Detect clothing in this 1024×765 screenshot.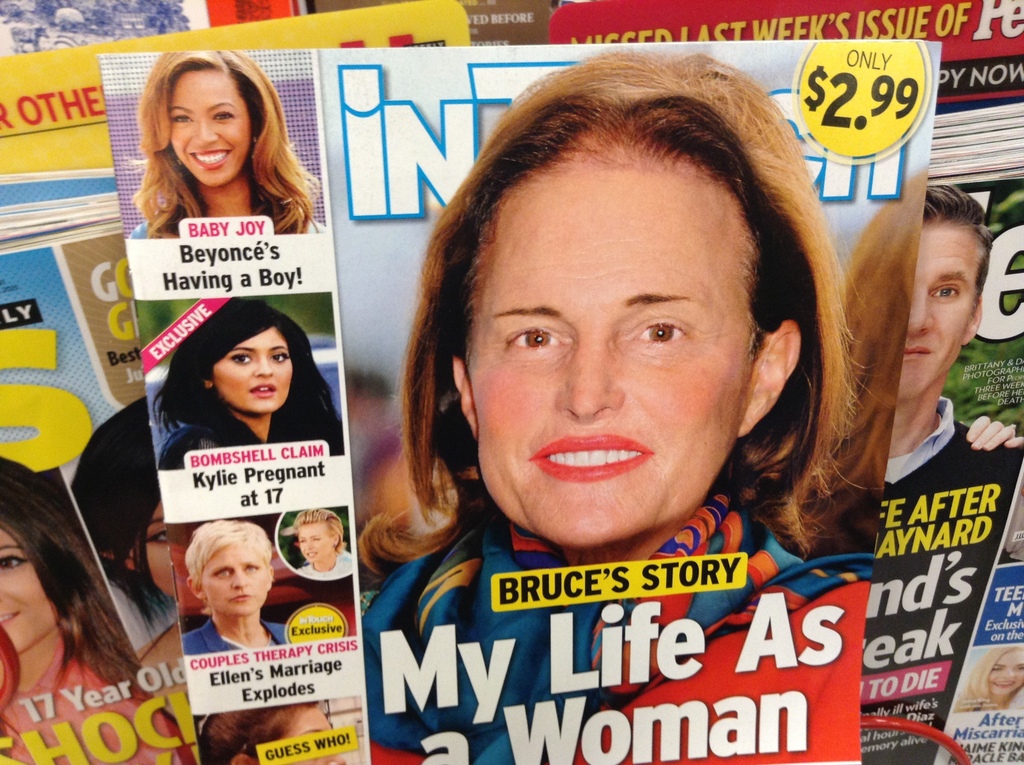
Detection: select_region(0, 637, 182, 764).
